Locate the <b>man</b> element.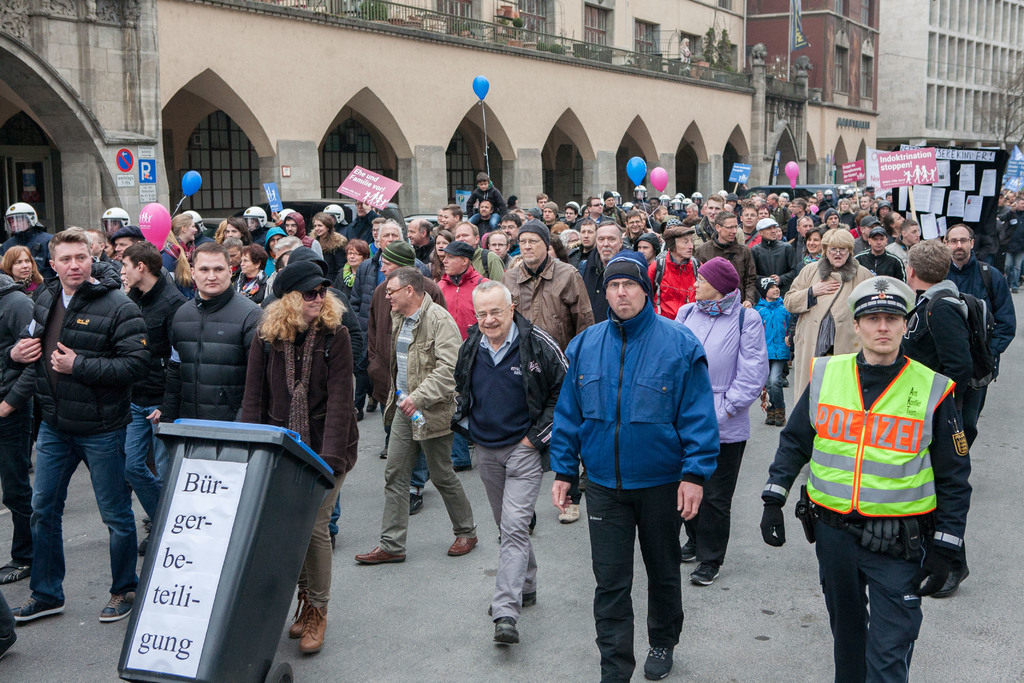
Element bbox: (left=750, top=217, right=791, bottom=281).
